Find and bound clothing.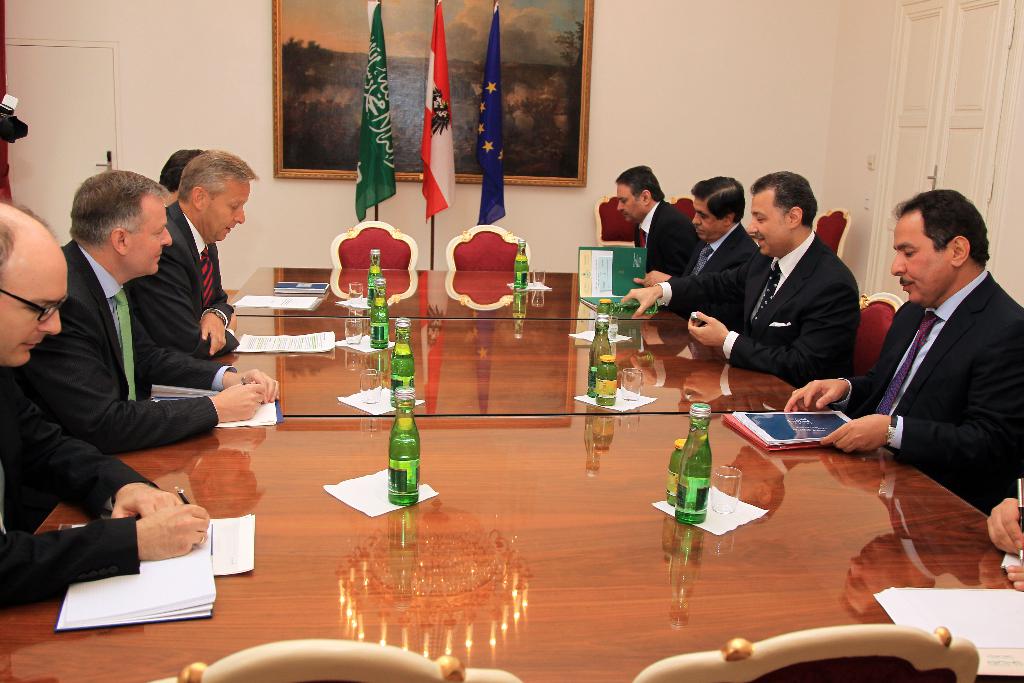
Bound: BBox(0, 368, 133, 614).
